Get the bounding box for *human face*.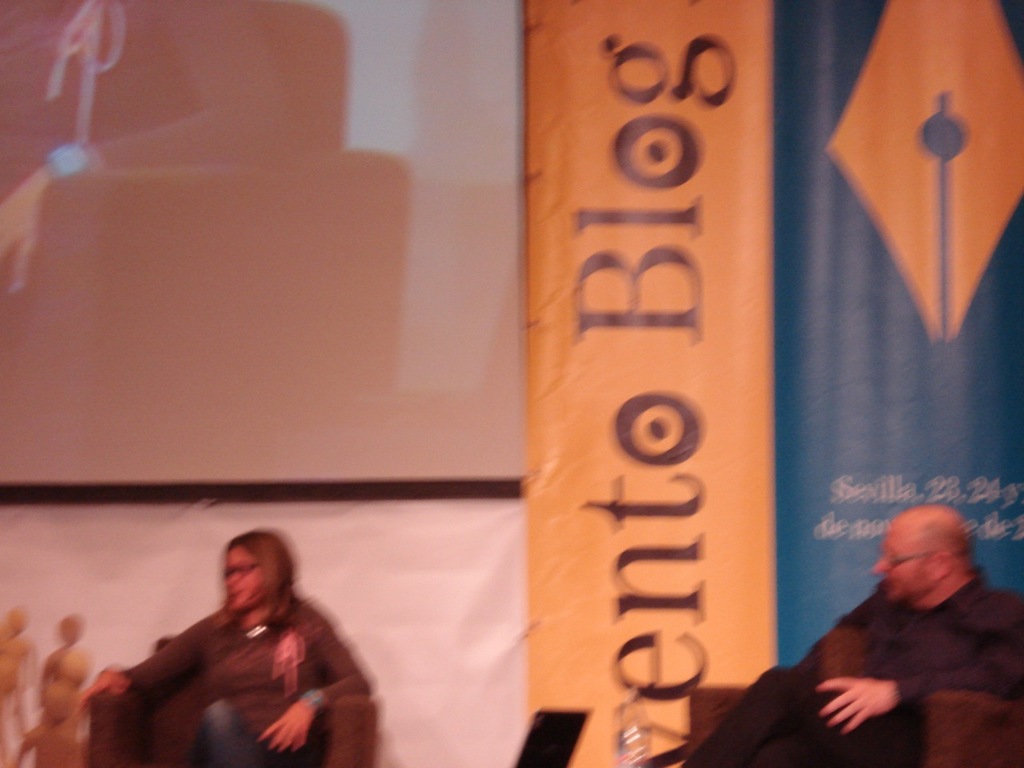
(225, 547, 263, 614).
